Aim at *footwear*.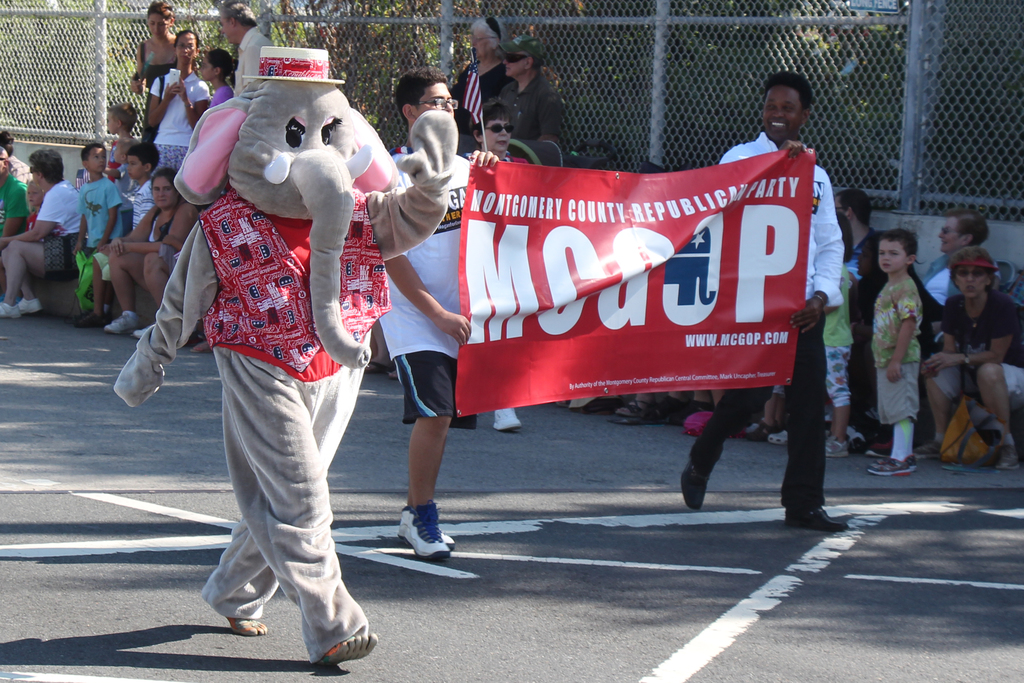
Aimed at Rect(864, 457, 908, 477).
